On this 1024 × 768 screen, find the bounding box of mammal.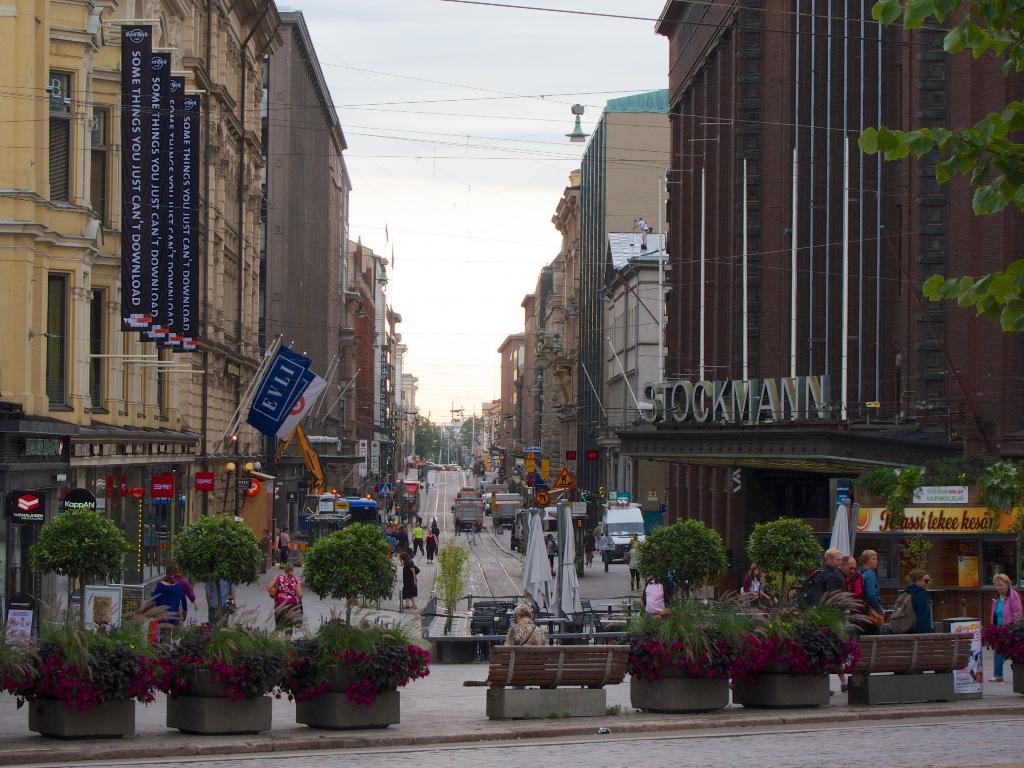
Bounding box: box(759, 568, 778, 610).
